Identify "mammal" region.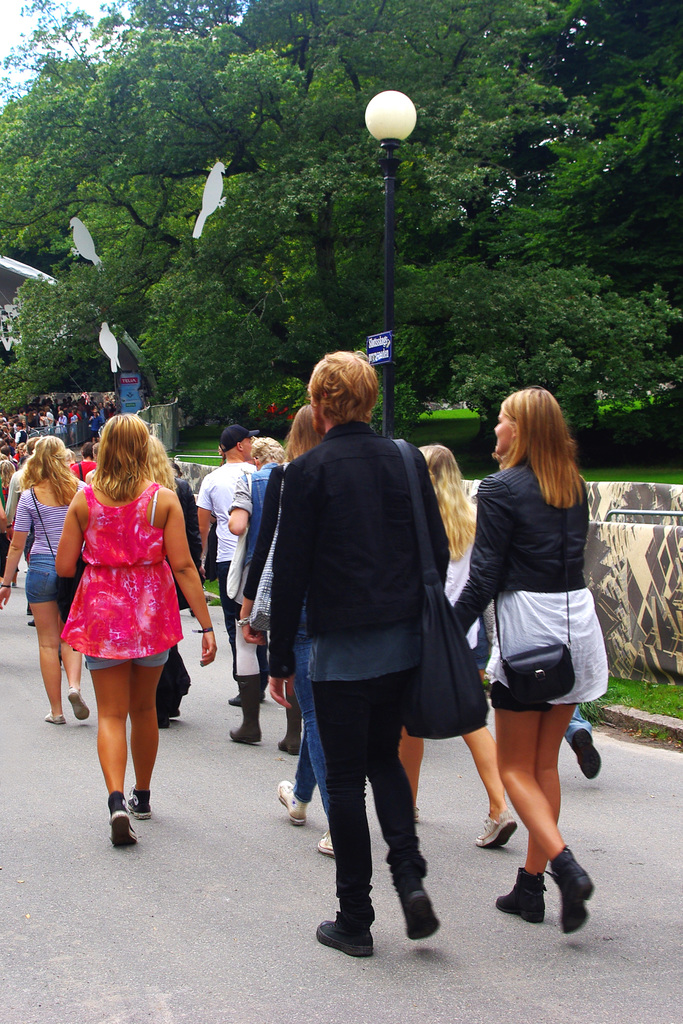
Region: Rect(52, 416, 215, 846).
